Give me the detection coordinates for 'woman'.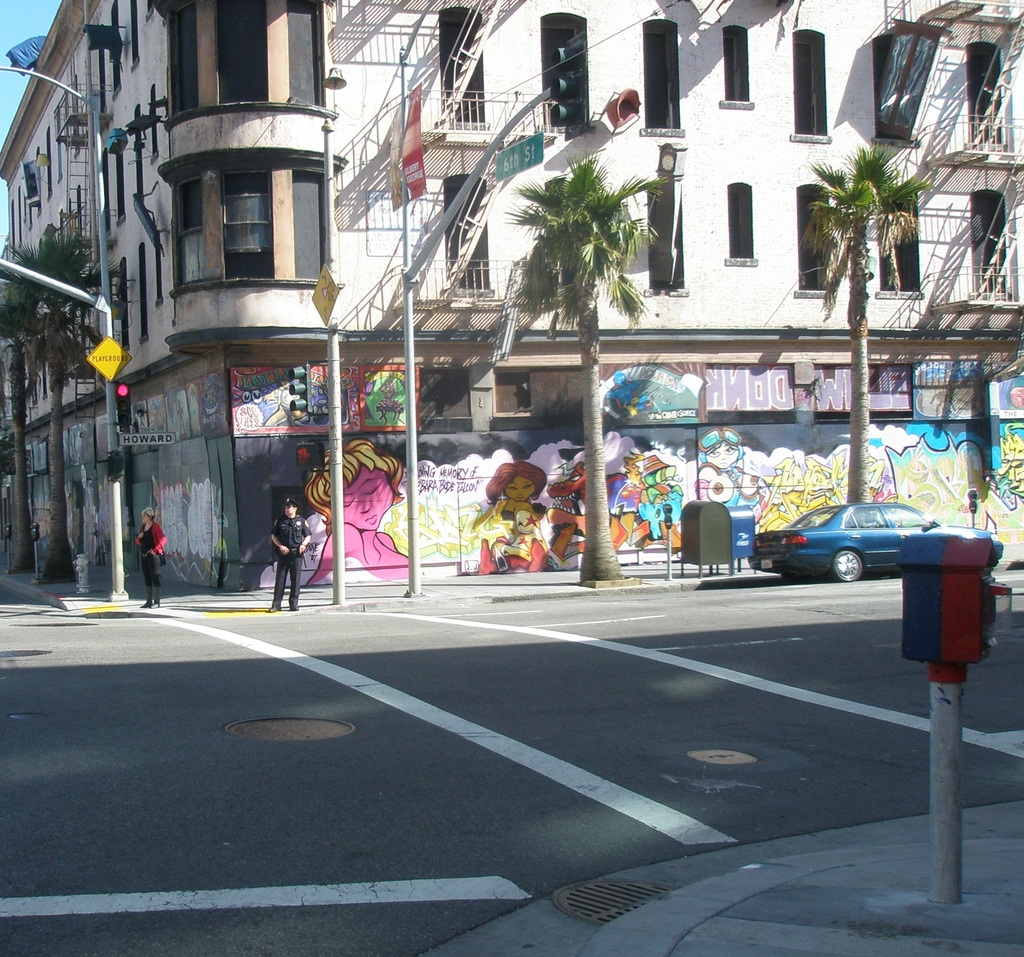
pyautogui.locateOnScreen(465, 454, 573, 582).
